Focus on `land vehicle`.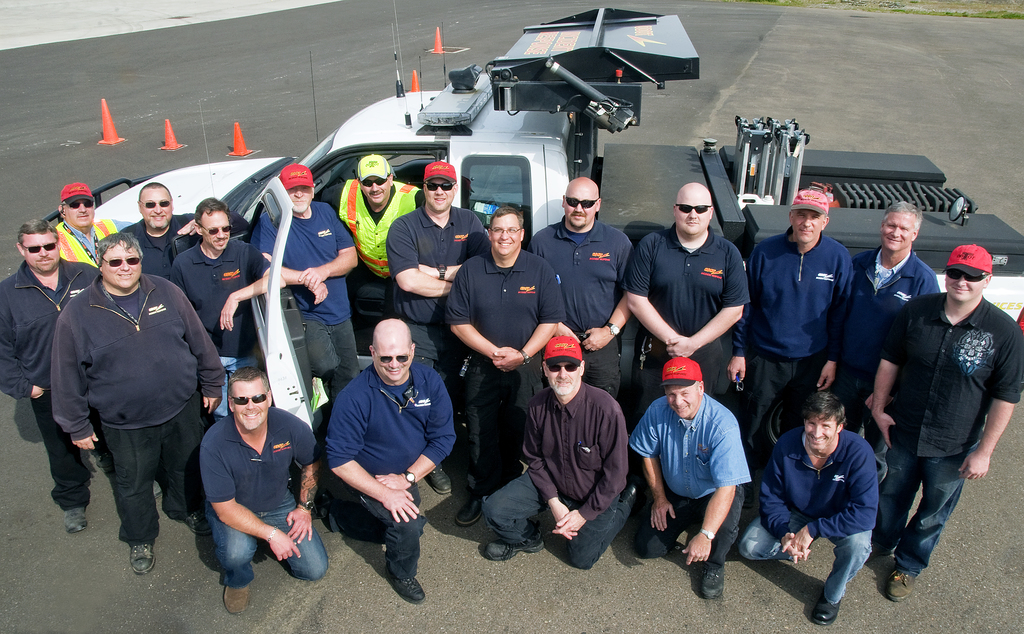
Focused at pyautogui.locateOnScreen(44, 6, 1023, 469).
